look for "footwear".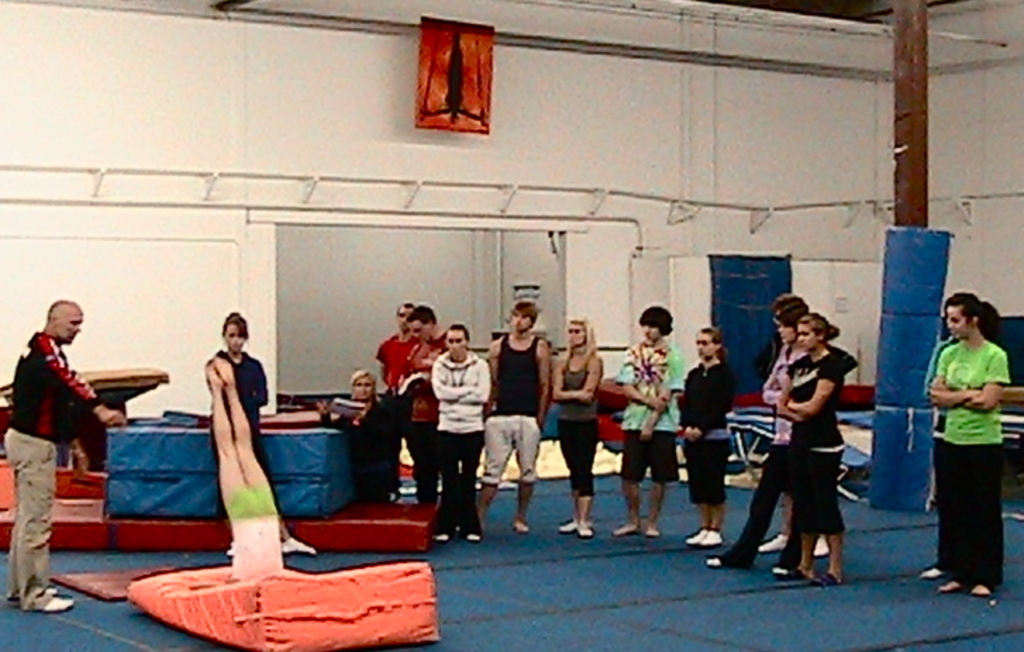
Found: [left=647, top=524, right=656, bottom=532].
